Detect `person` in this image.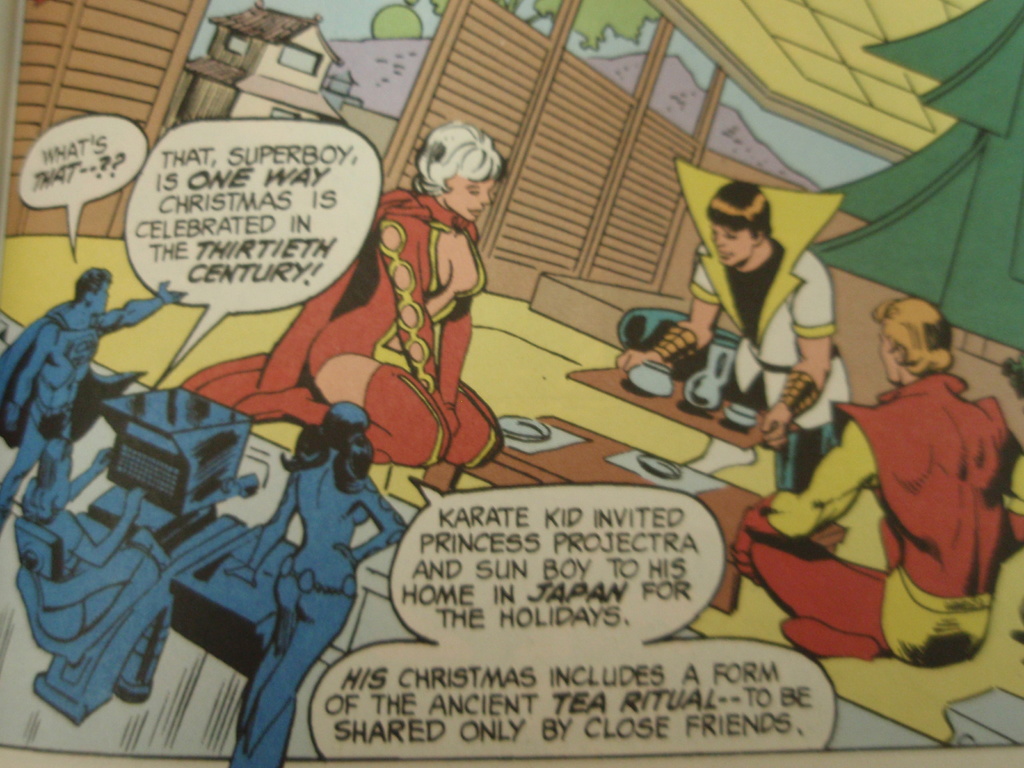
Detection: (731, 297, 1023, 669).
